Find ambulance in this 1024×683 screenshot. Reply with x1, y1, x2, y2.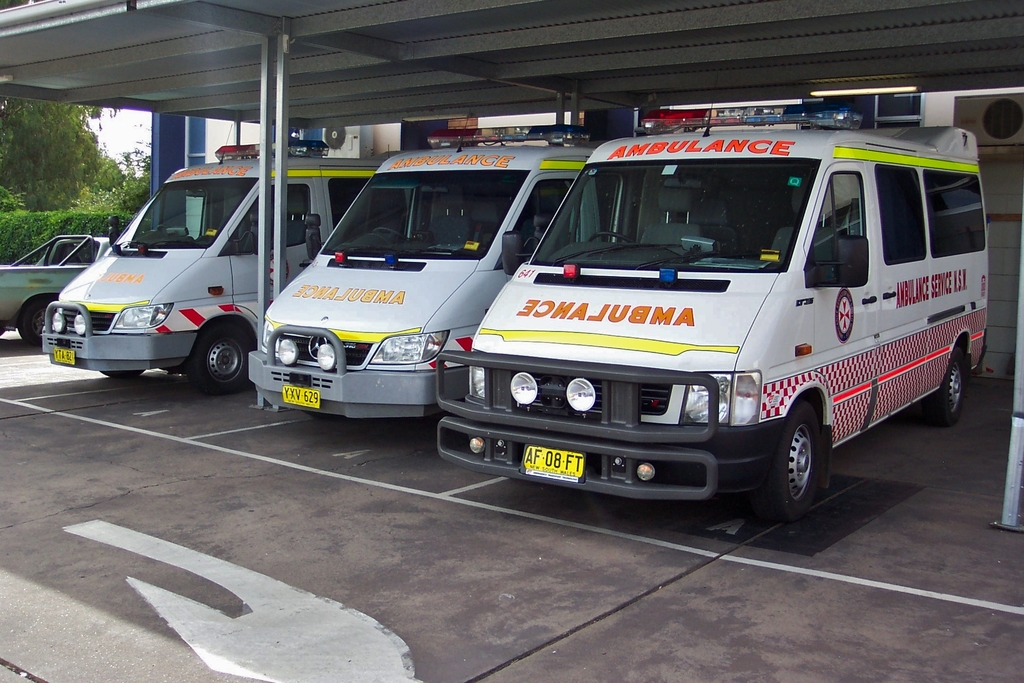
243, 122, 632, 422.
